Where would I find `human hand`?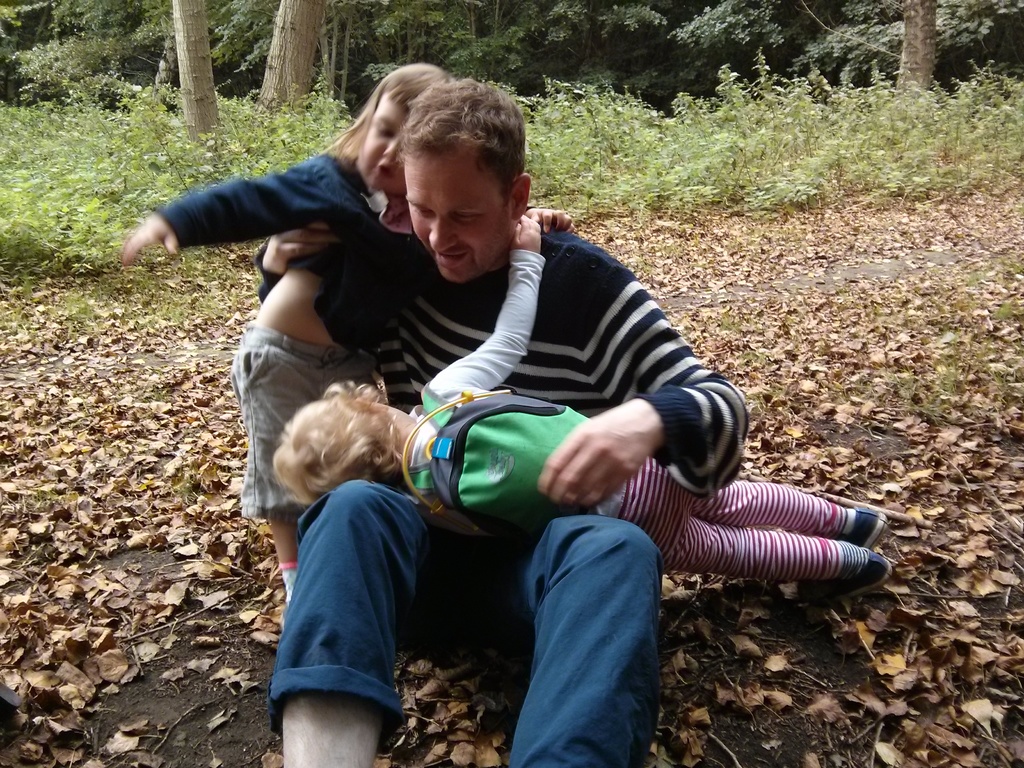
At (left=526, top=204, right=579, bottom=236).
